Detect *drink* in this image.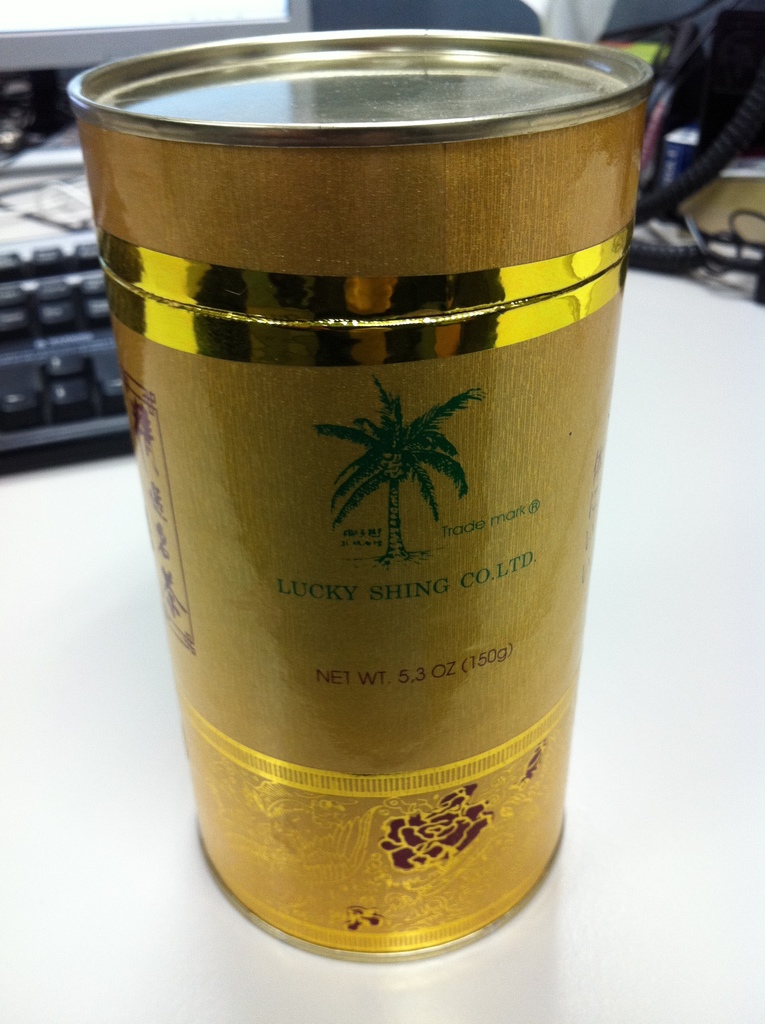
Detection: 75,10,651,966.
